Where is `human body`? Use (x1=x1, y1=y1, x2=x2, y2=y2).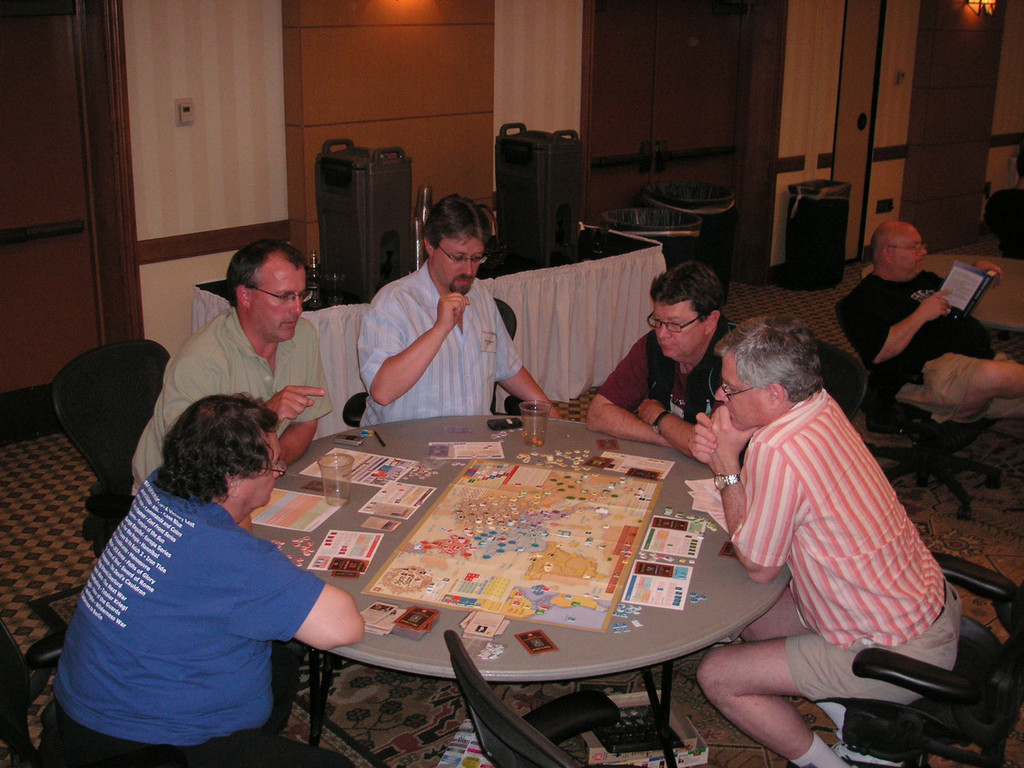
(x1=831, y1=215, x2=1023, y2=425).
